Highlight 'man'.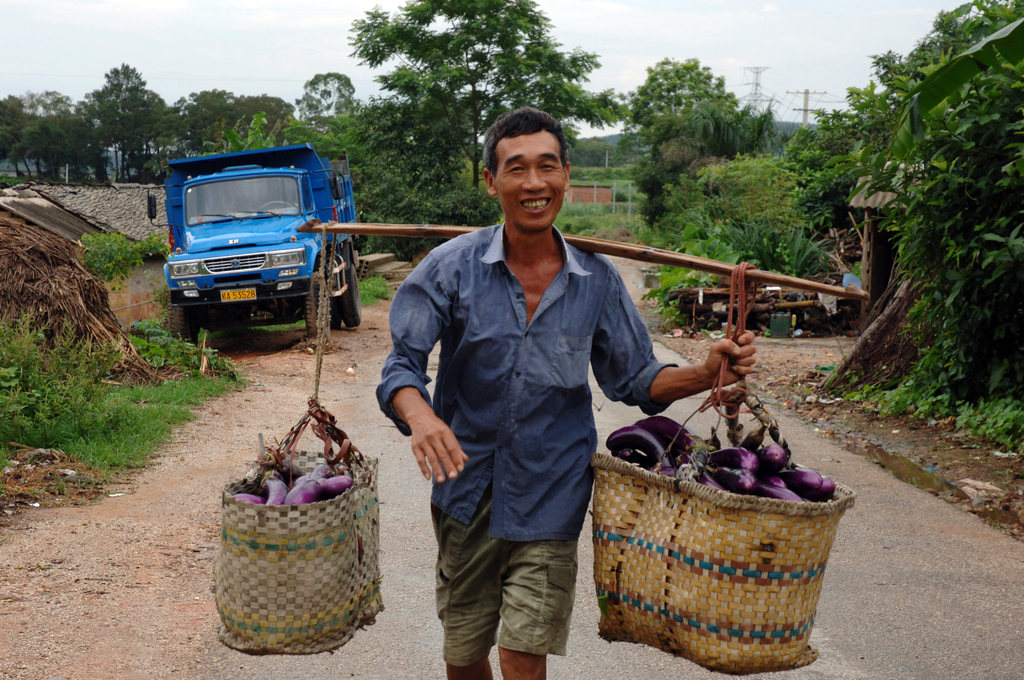
Highlighted region: left=380, top=119, right=687, bottom=664.
